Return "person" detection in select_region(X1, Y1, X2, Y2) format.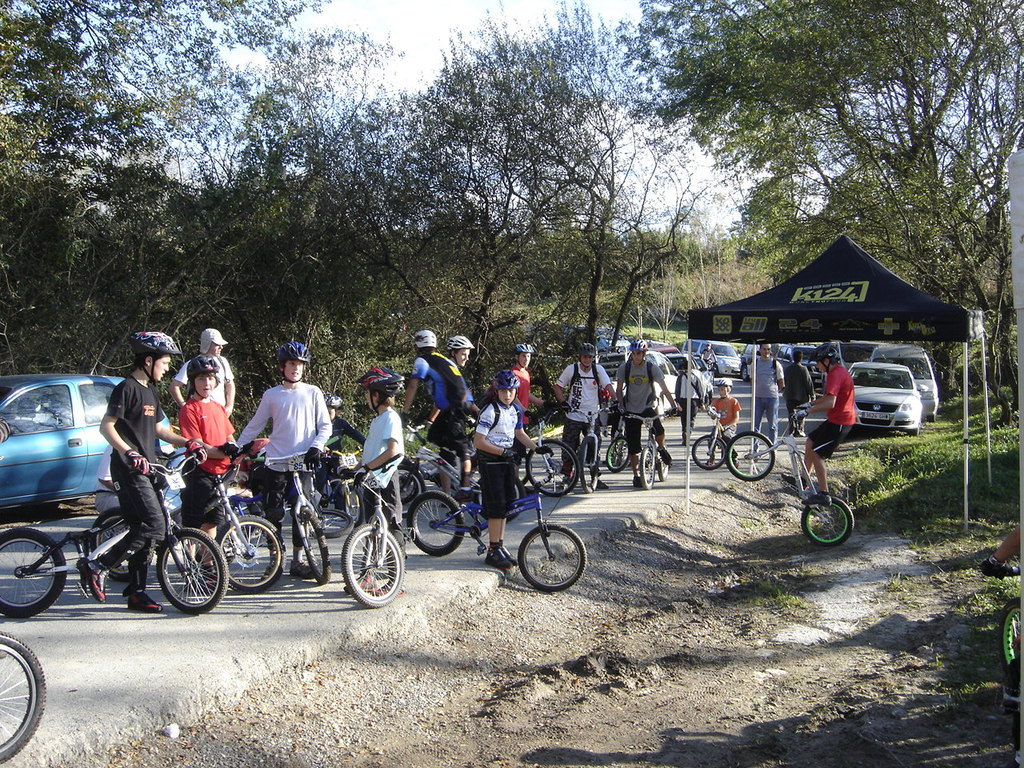
select_region(746, 338, 782, 428).
